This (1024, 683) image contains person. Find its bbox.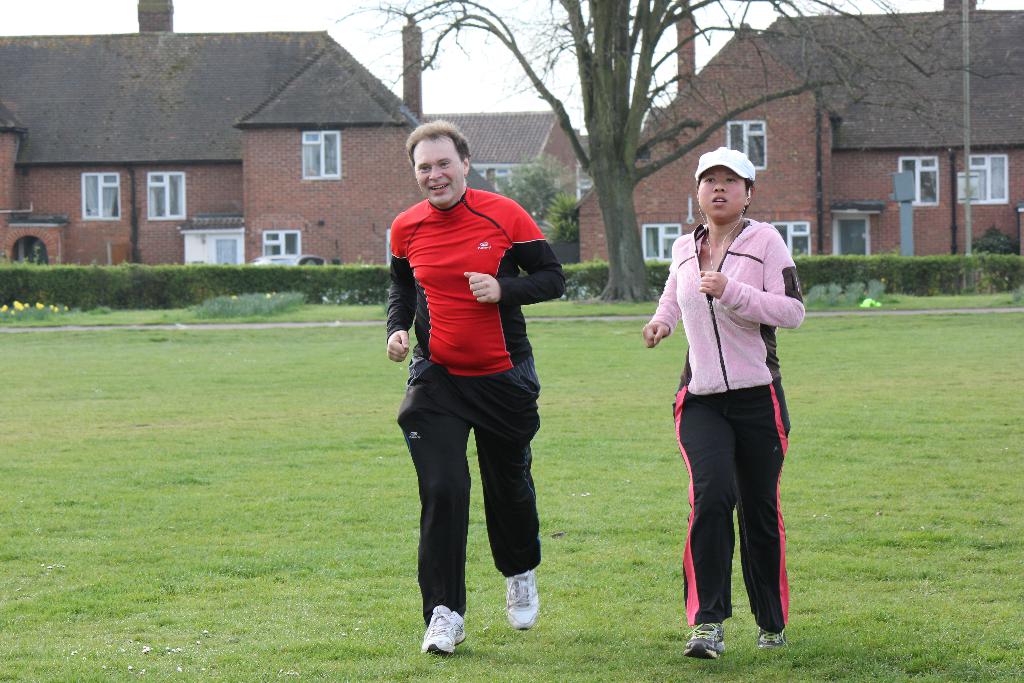
bbox(396, 102, 564, 639).
